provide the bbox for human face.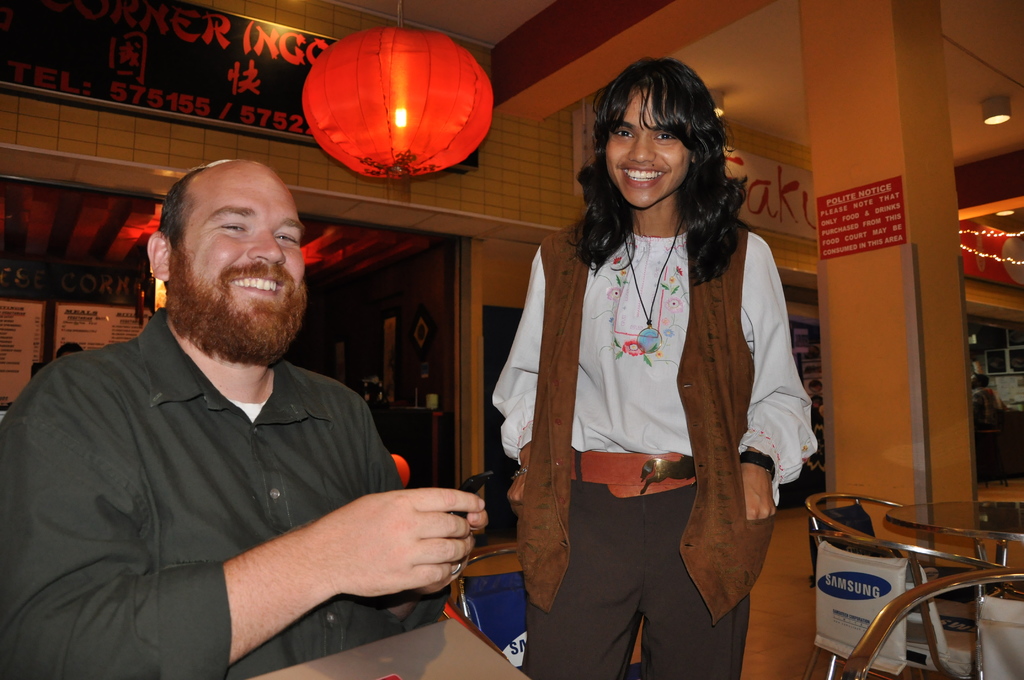
607:93:692:209.
